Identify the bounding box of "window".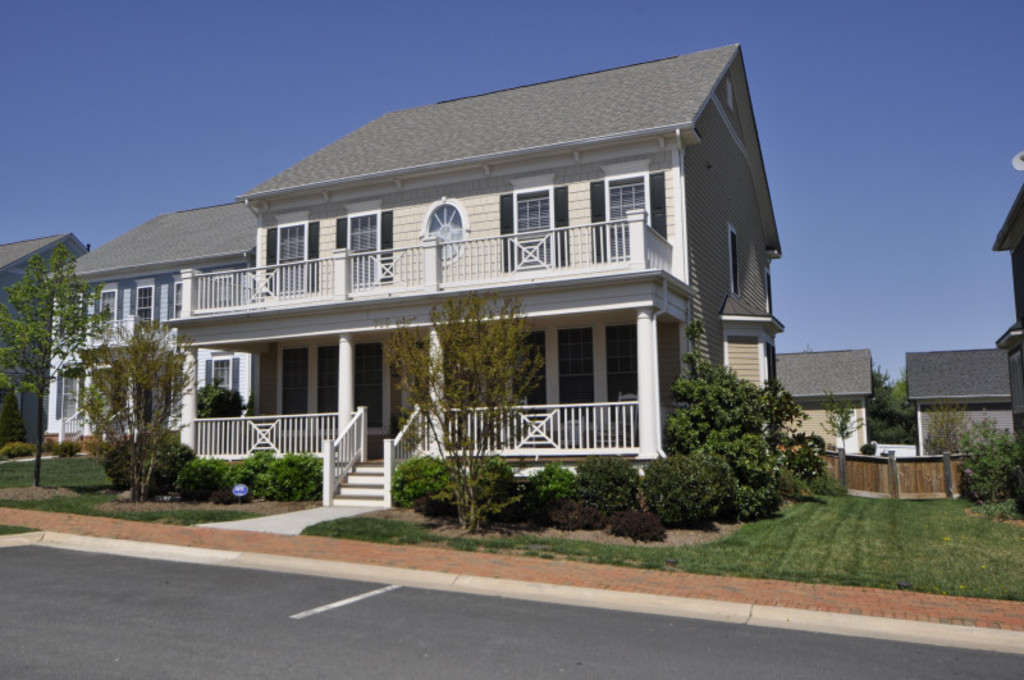
(x1=595, y1=175, x2=660, y2=259).
